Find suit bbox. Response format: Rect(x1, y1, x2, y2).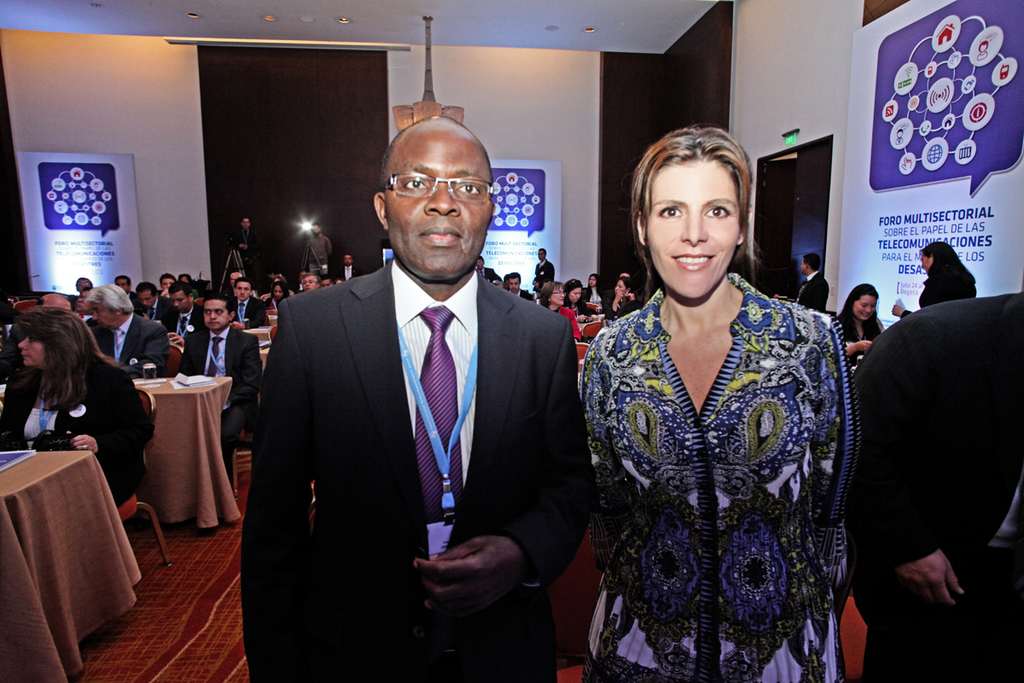
Rect(796, 277, 829, 322).
